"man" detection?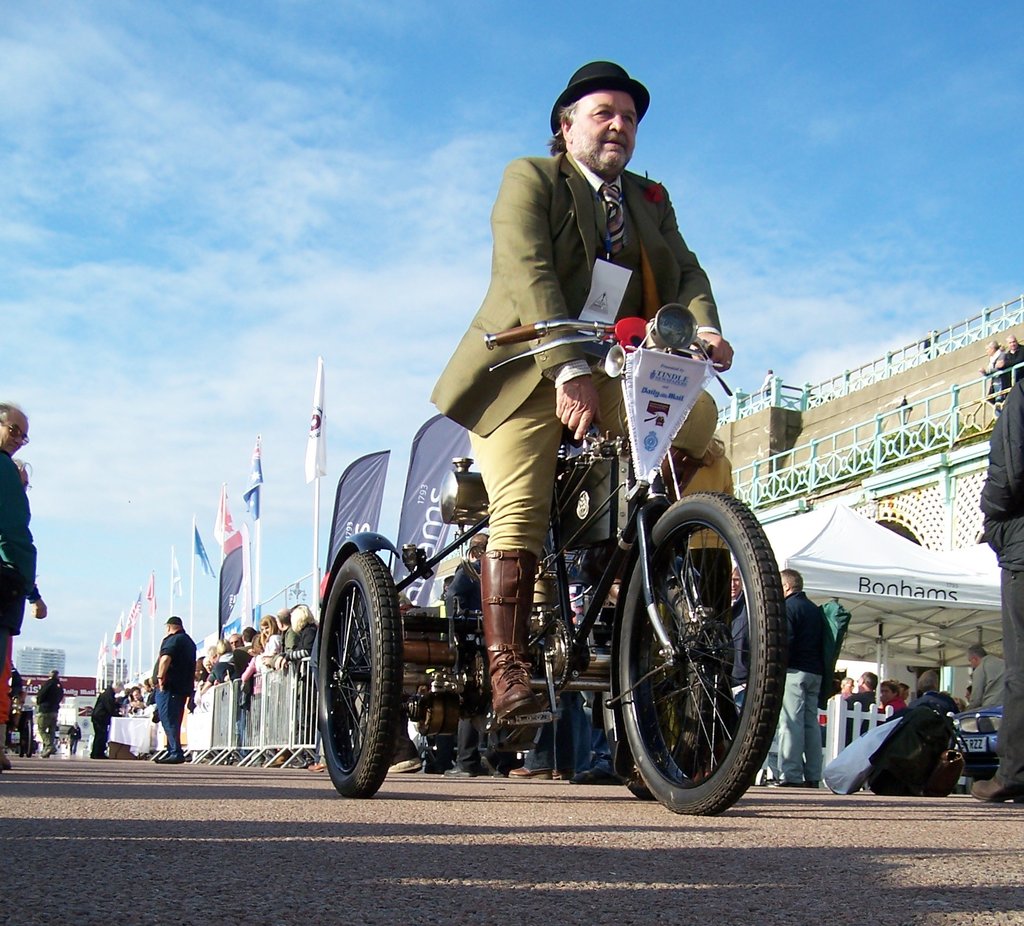
bbox=[89, 680, 129, 758]
